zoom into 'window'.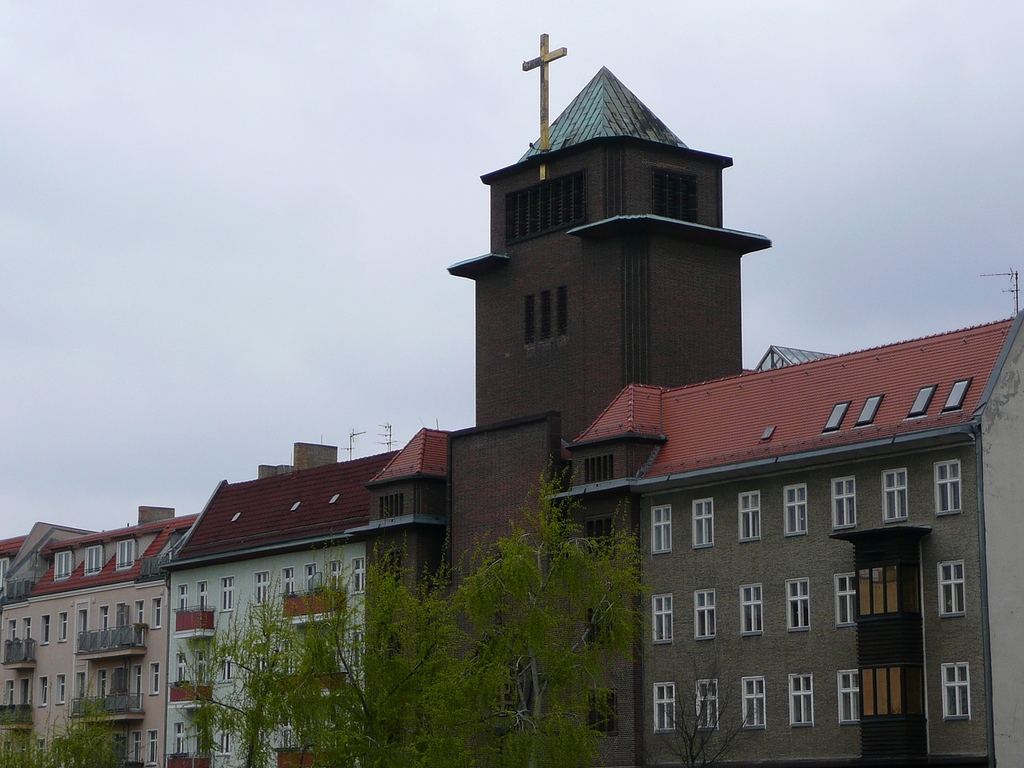
Zoom target: detection(40, 675, 46, 706).
